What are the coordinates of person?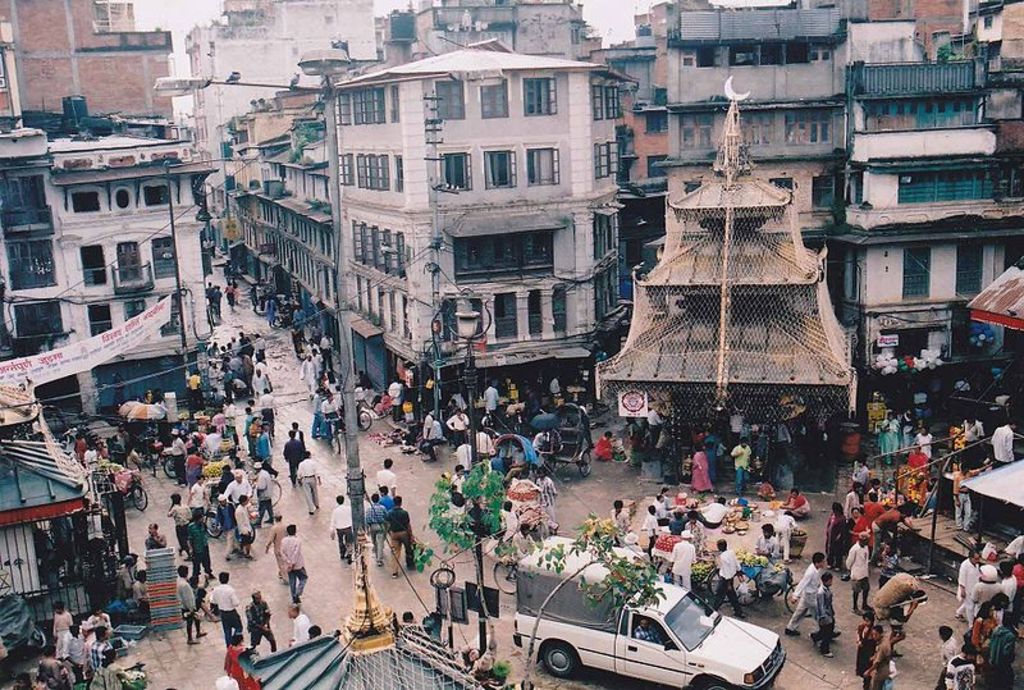
crop(165, 428, 186, 485).
